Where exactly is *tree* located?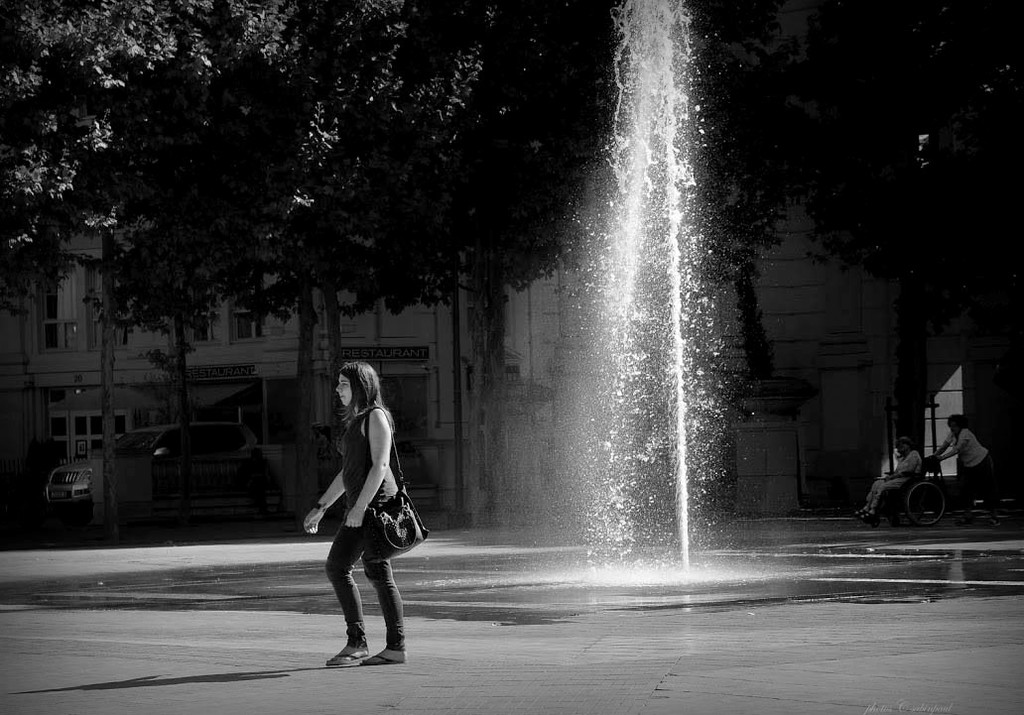
Its bounding box is BBox(82, 0, 599, 533).
